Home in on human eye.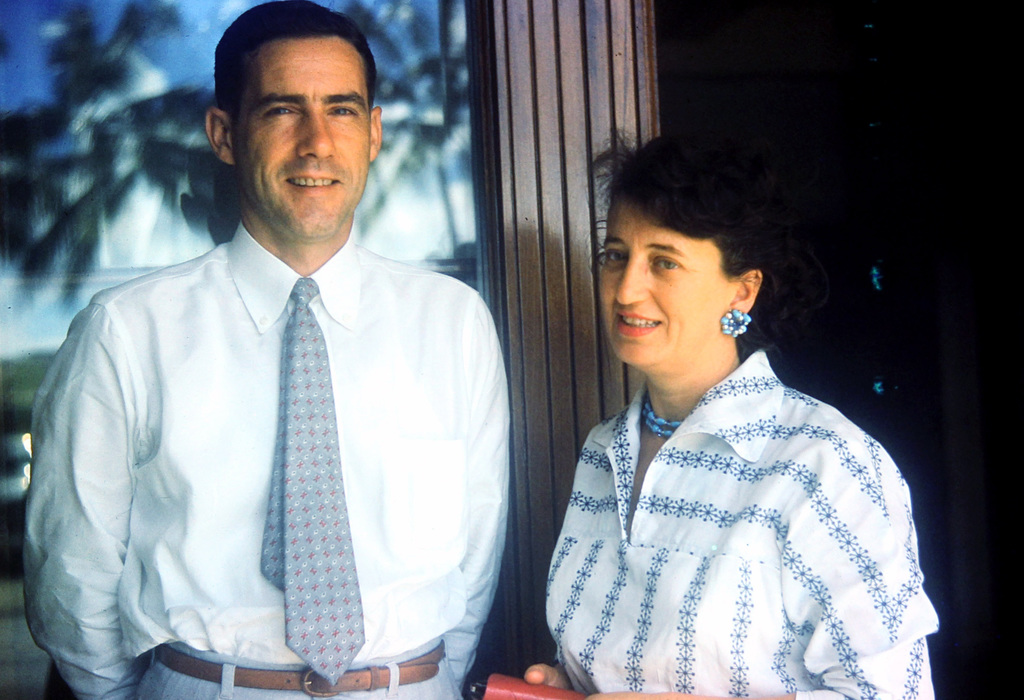
Homed in at select_region(325, 102, 362, 120).
